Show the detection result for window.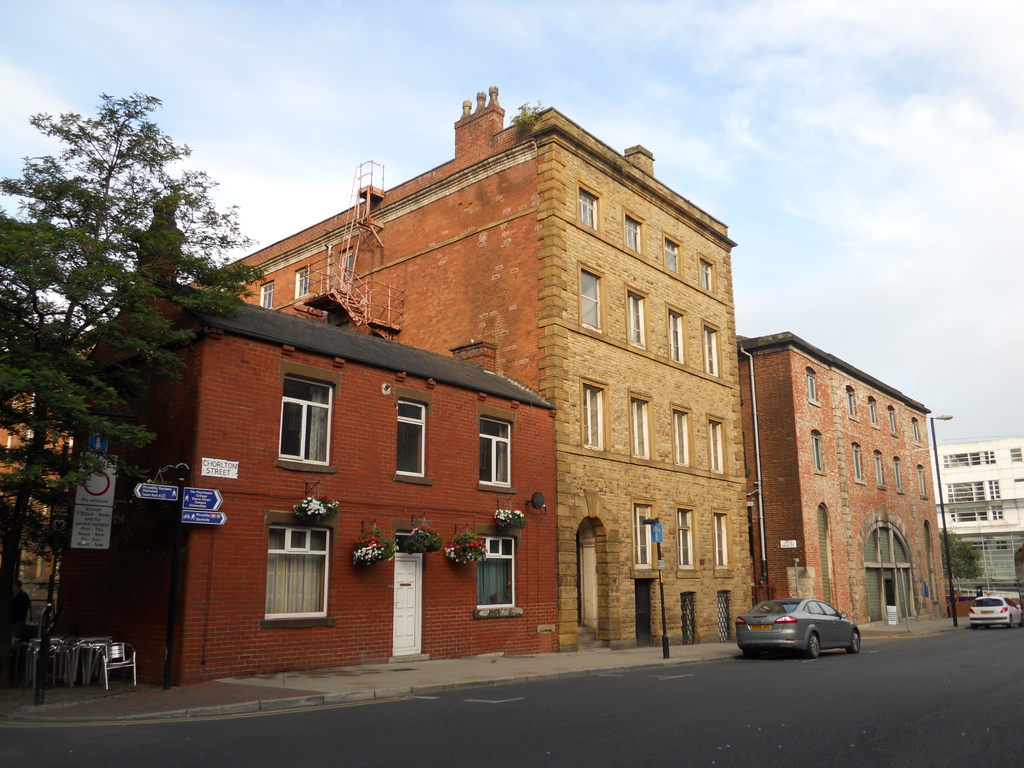
<region>477, 537, 516, 608</region>.
